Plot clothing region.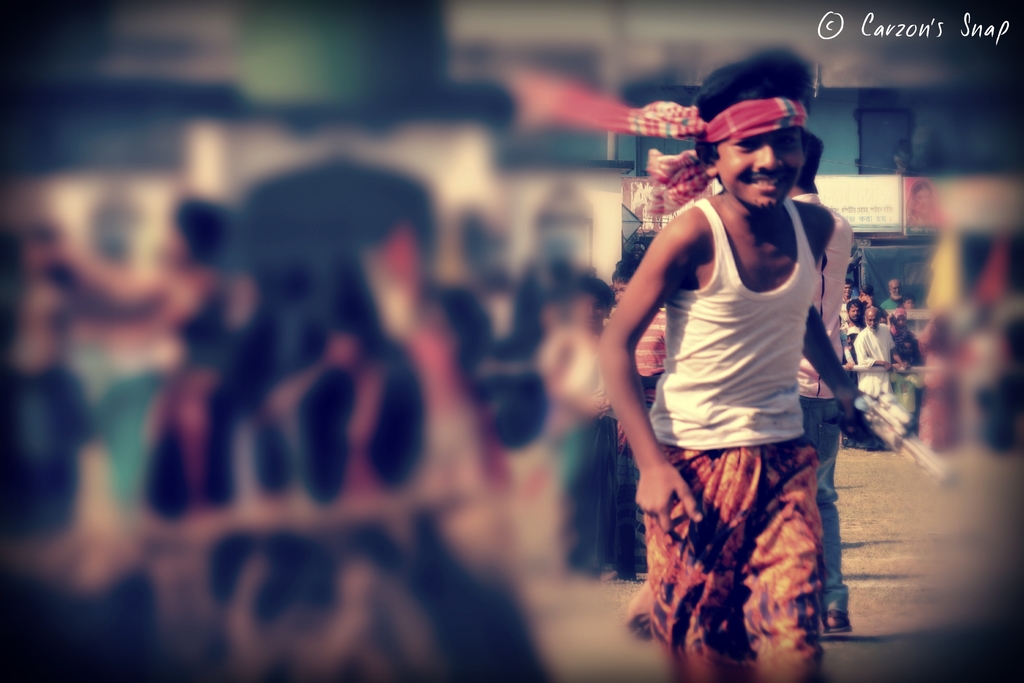
Plotted at 619 296 665 575.
